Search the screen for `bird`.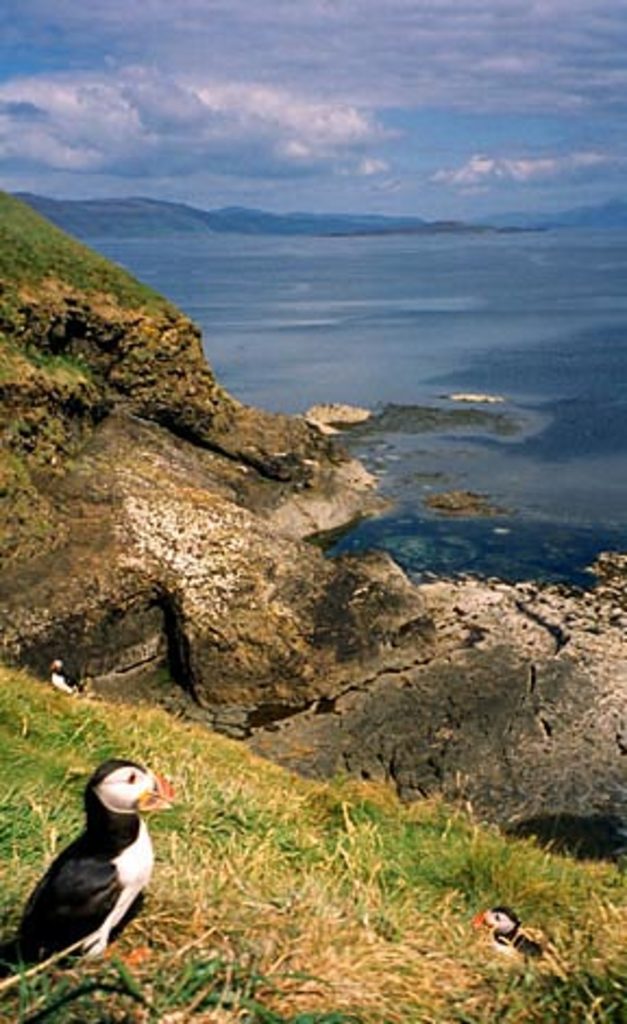
Found at (50,656,72,699).
